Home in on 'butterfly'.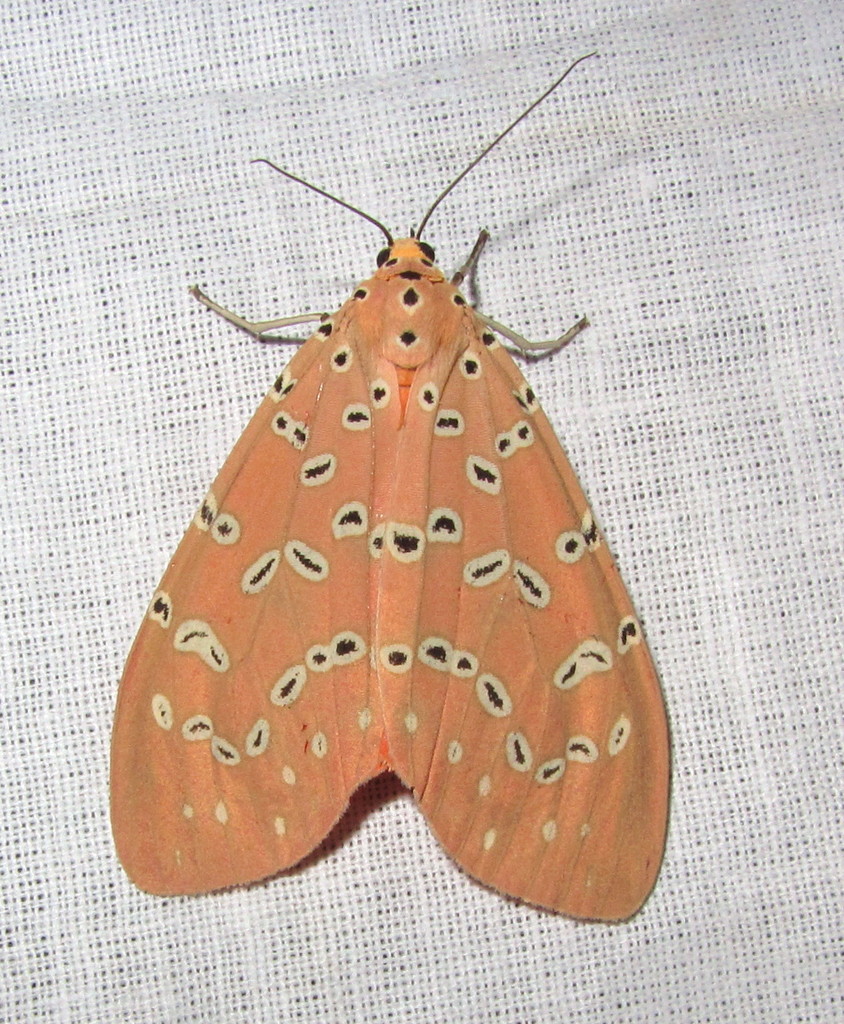
Homed in at bbox=(63, 45, 693, 920).
